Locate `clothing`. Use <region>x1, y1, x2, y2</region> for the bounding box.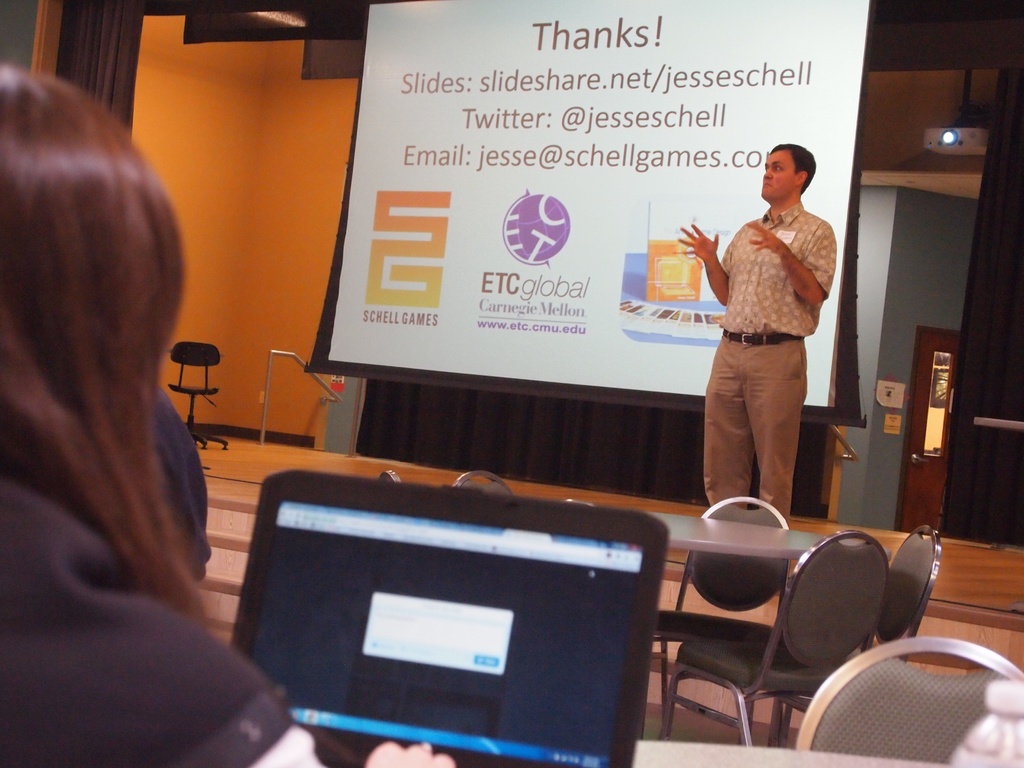
<region>0, 471, 314, 767</region>.
